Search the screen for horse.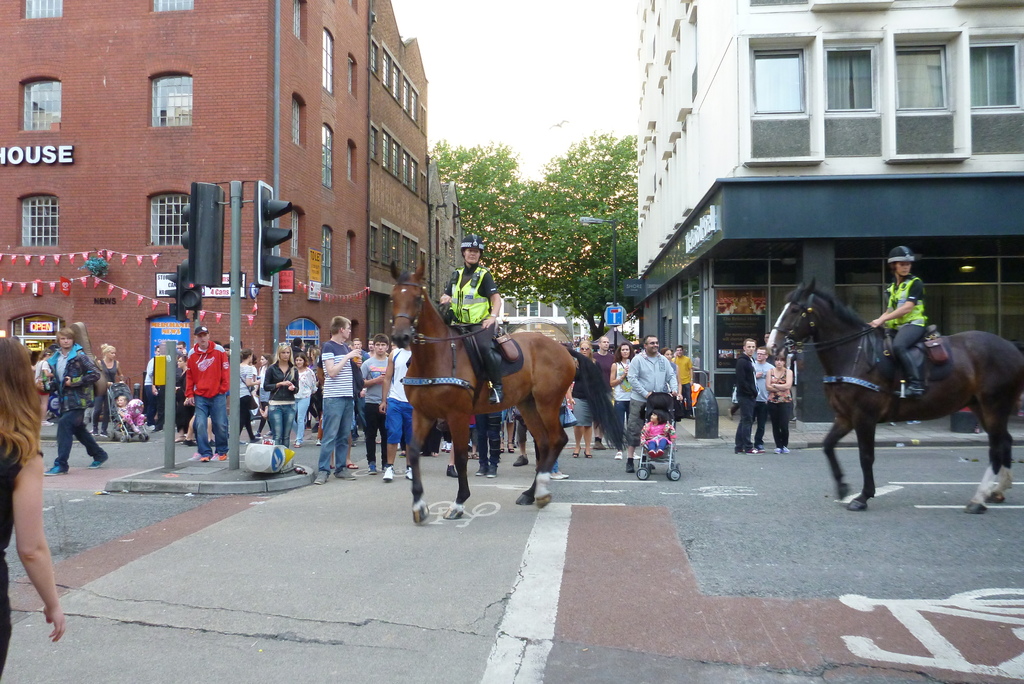
Found at l=763, t=279, r=1023, b=516.
